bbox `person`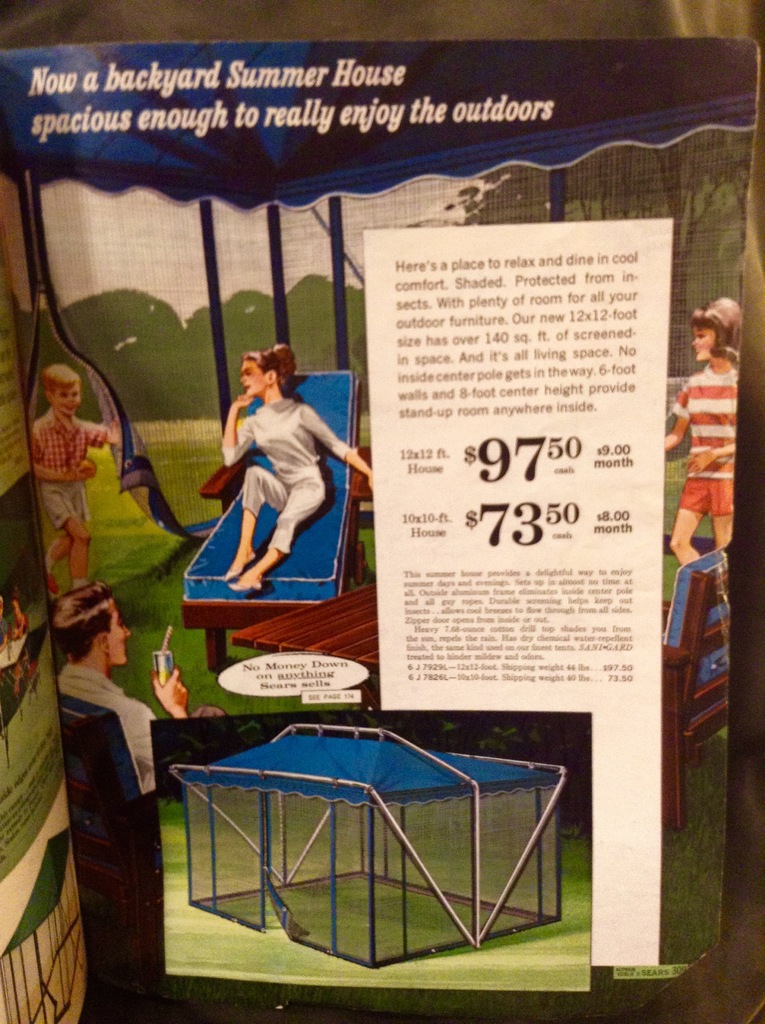
{"x1": 202, "y1": 337, "x2": 353, "y2": 622}
